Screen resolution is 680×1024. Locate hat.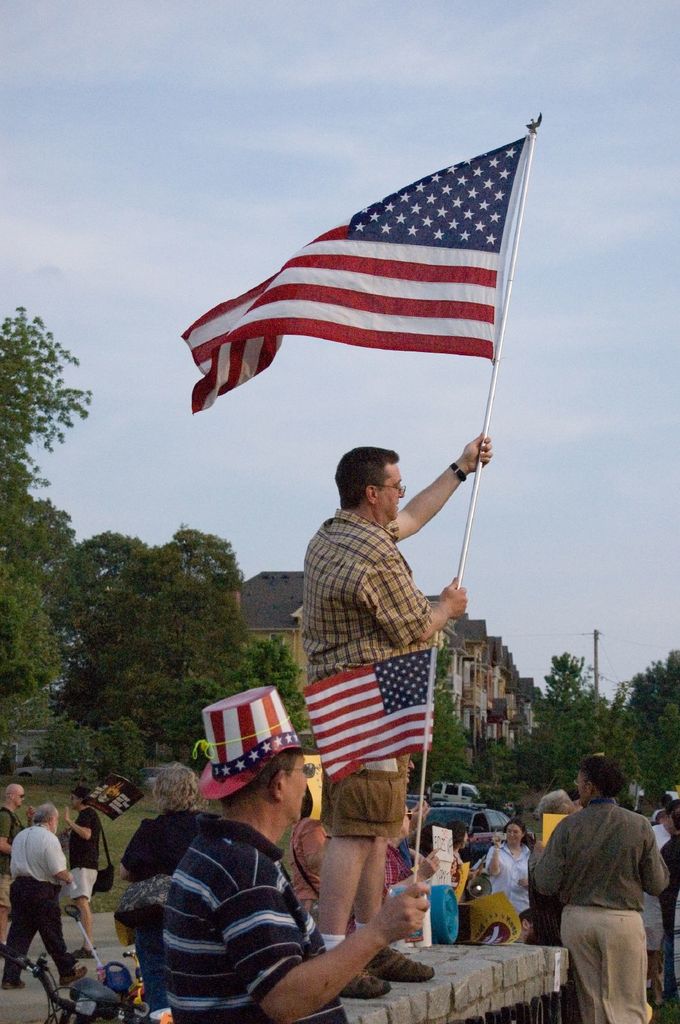
(72,781,95,801).
